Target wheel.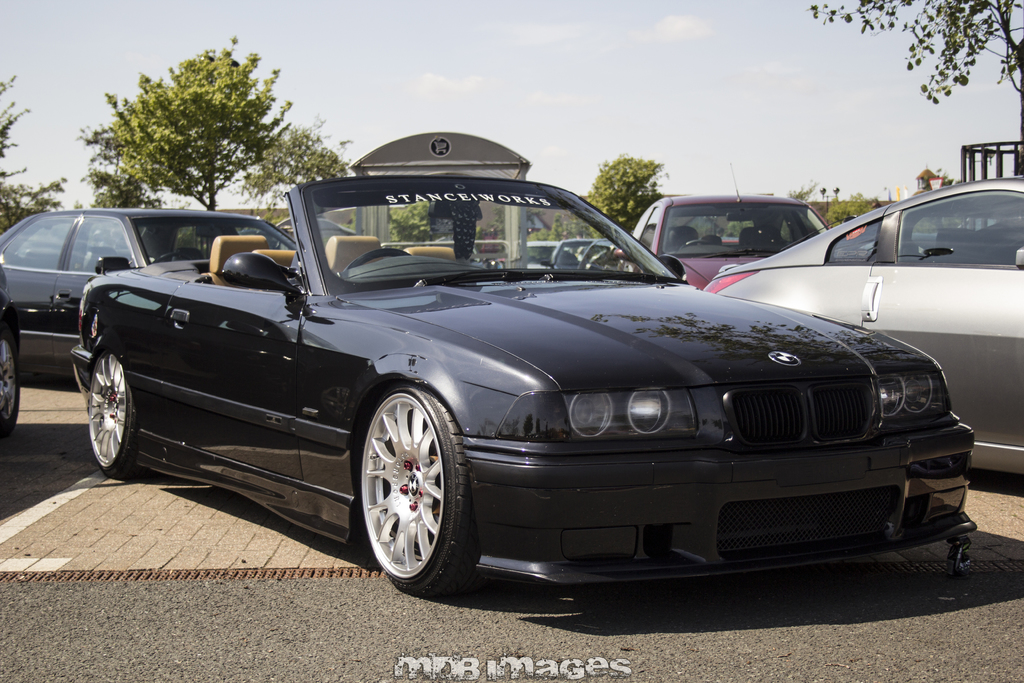
Target region: <region>0, 322, 20, 443</region>.
